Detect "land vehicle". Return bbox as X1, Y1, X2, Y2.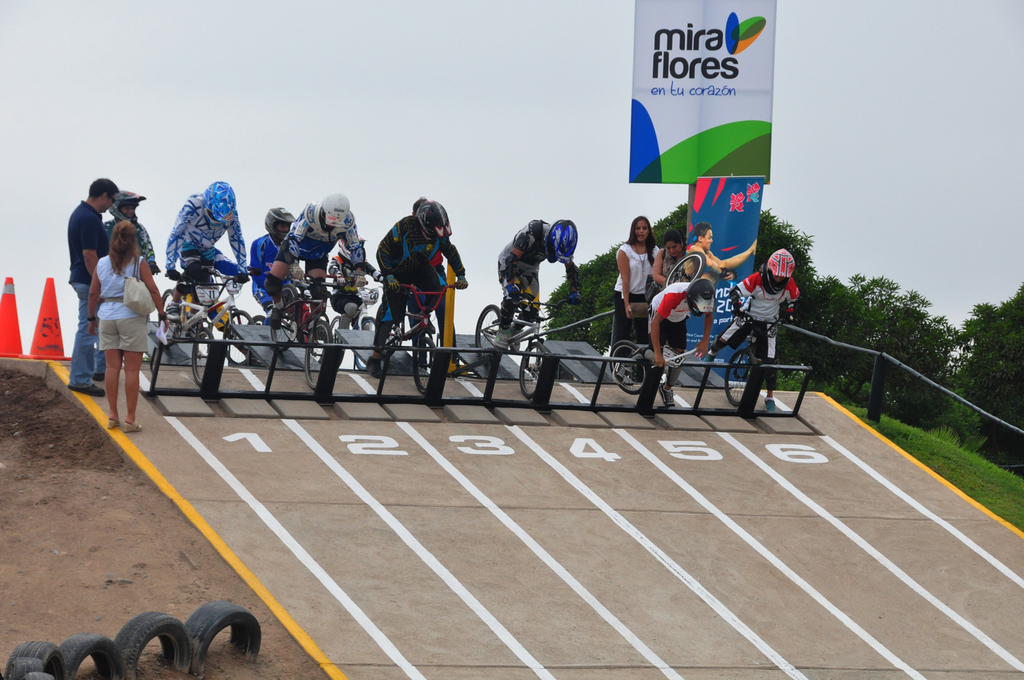
368, 255, 479, 399.
